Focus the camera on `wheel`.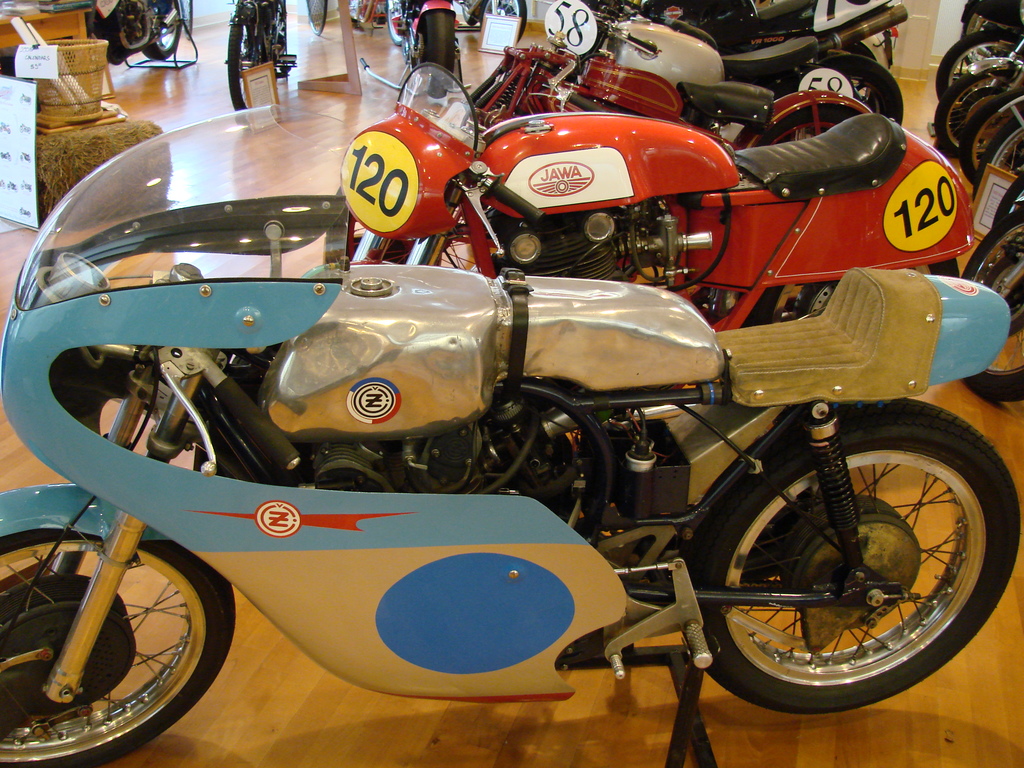
Focus region: 810 51 912 145.
